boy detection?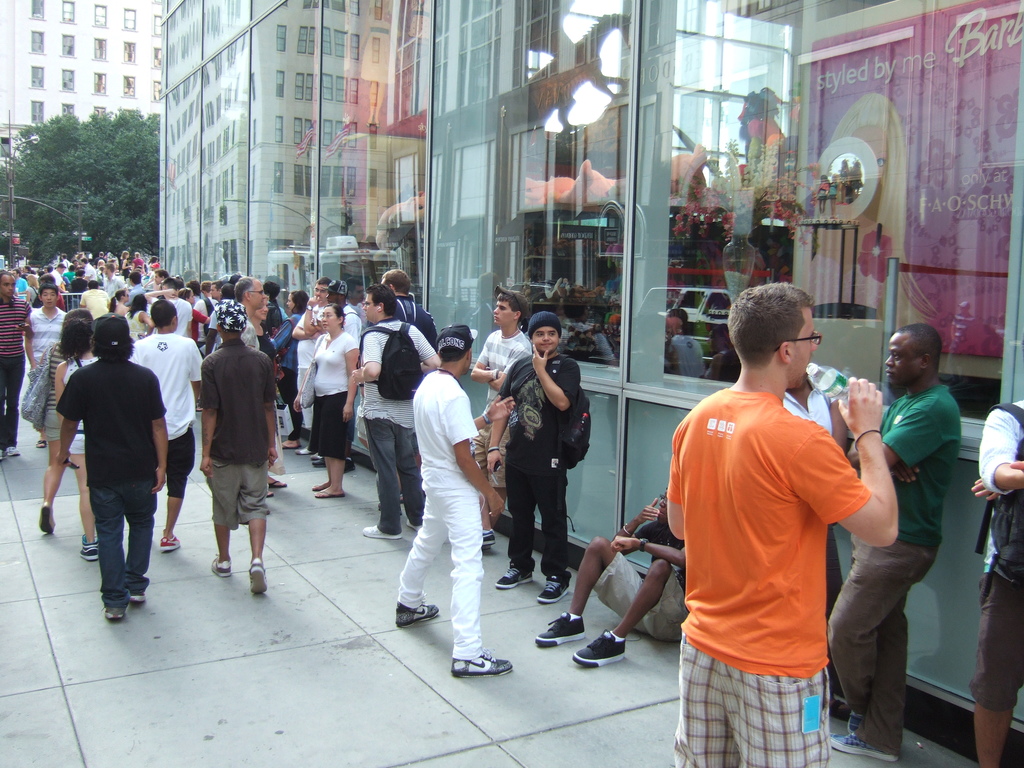
470:292:532:542
